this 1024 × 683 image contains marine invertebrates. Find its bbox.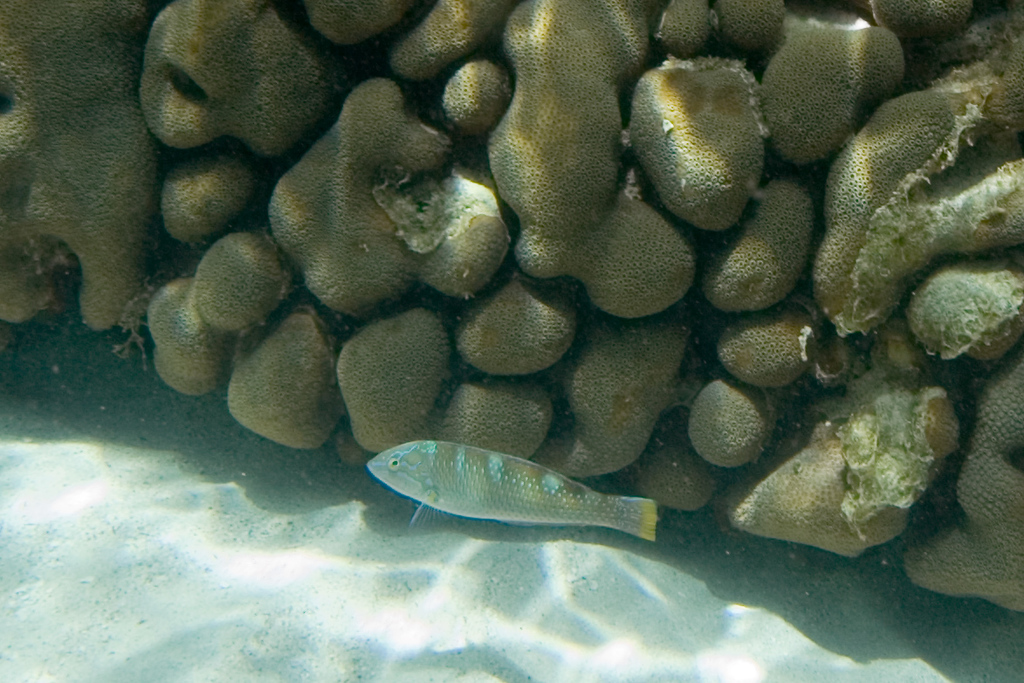
select_region(357, 436, 653, 543).
